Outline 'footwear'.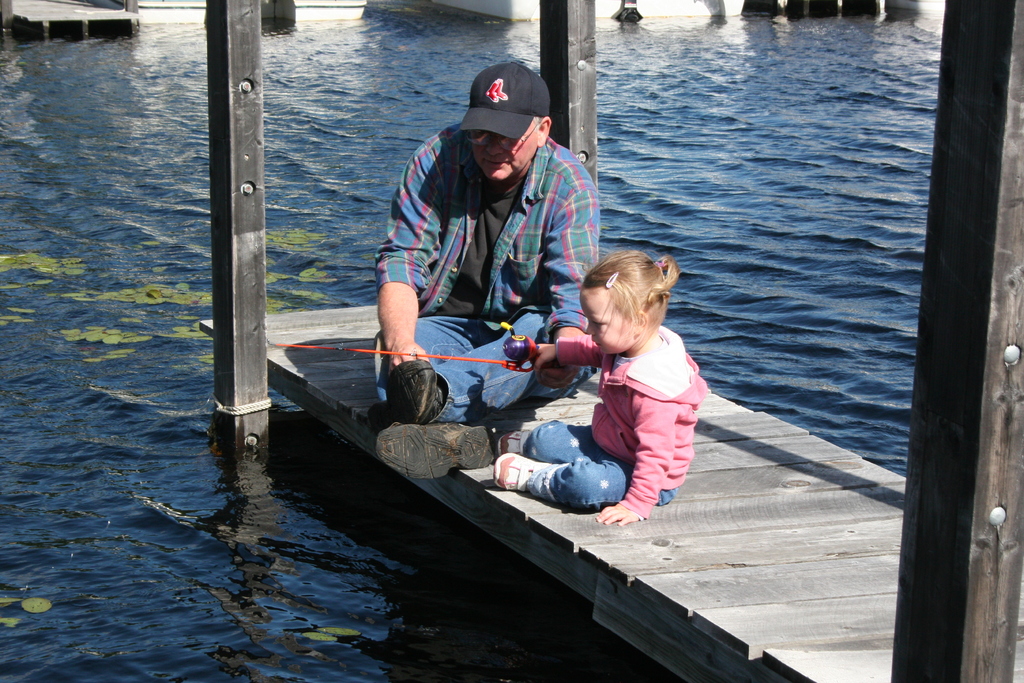
Outline: {"x1": 488, "y1": 454, "x2": 561, "y2": 491}.
